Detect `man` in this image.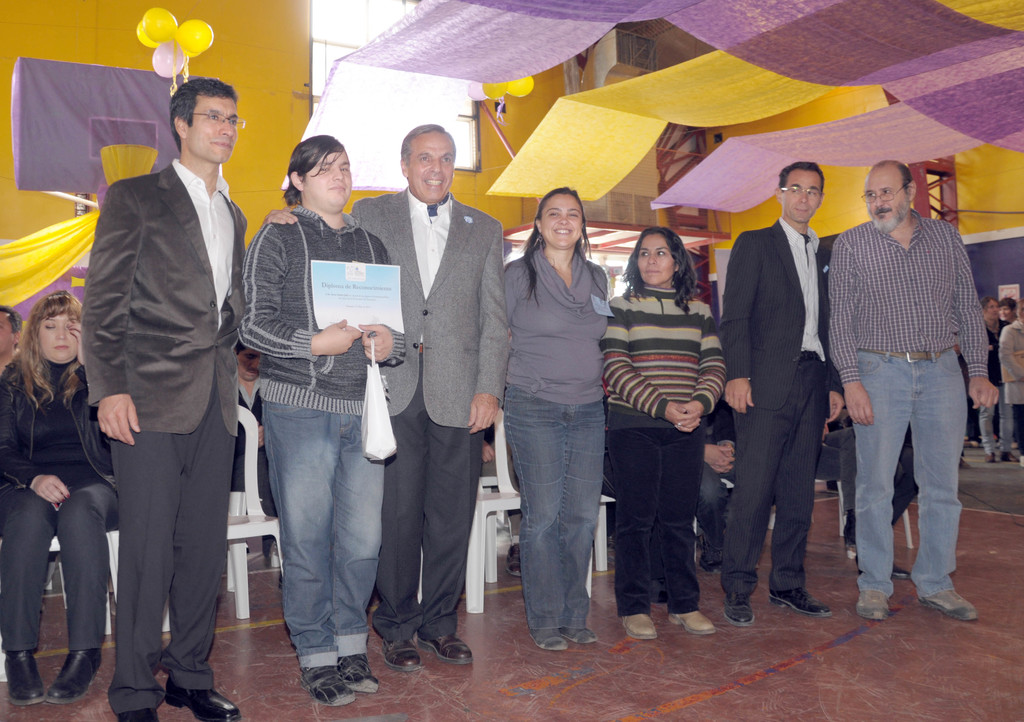
Detection: rect(826, 161, 997, 625).
